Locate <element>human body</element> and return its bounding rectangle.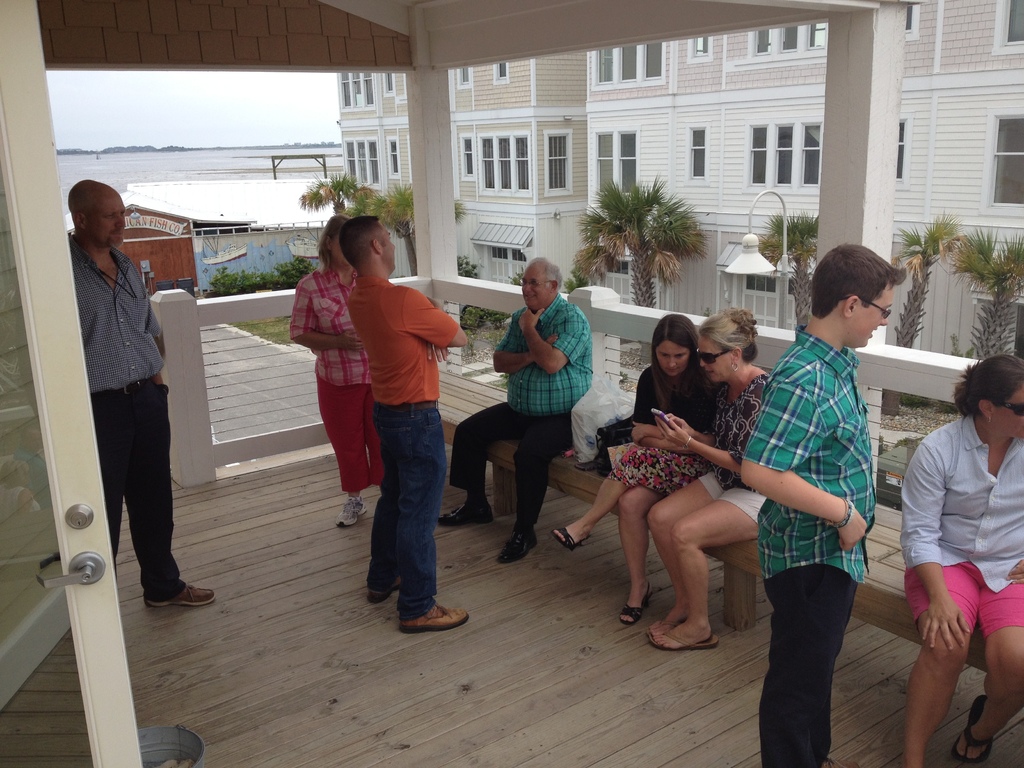
l=335, t=209, r=467, b=646.
